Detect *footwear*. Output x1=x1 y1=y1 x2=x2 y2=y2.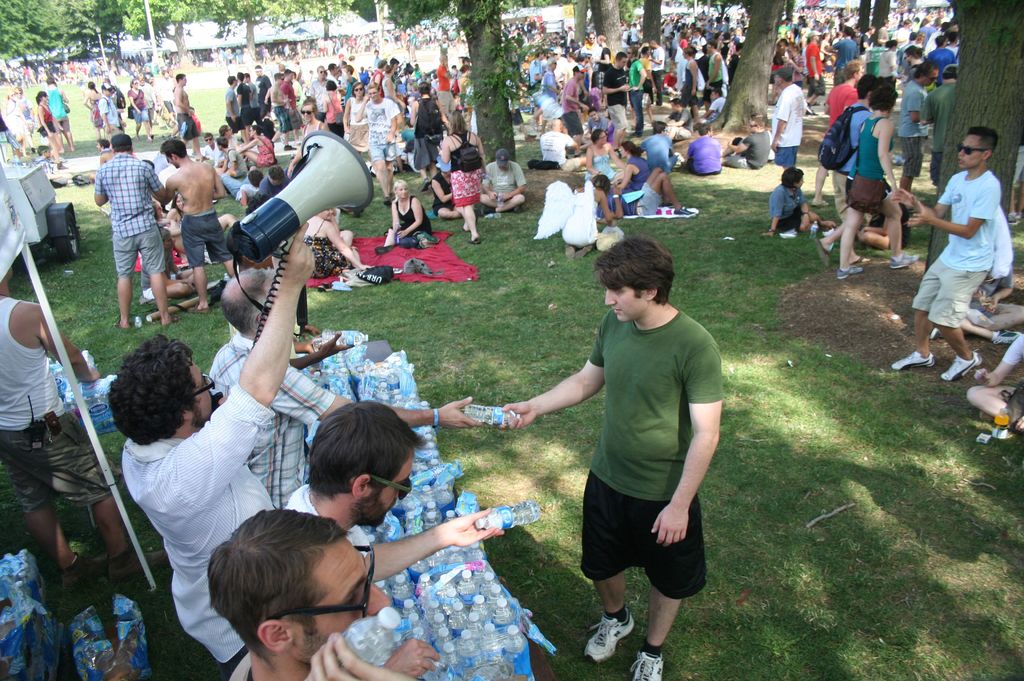
x1=993 y1=331 x2=1023 y2=345.
